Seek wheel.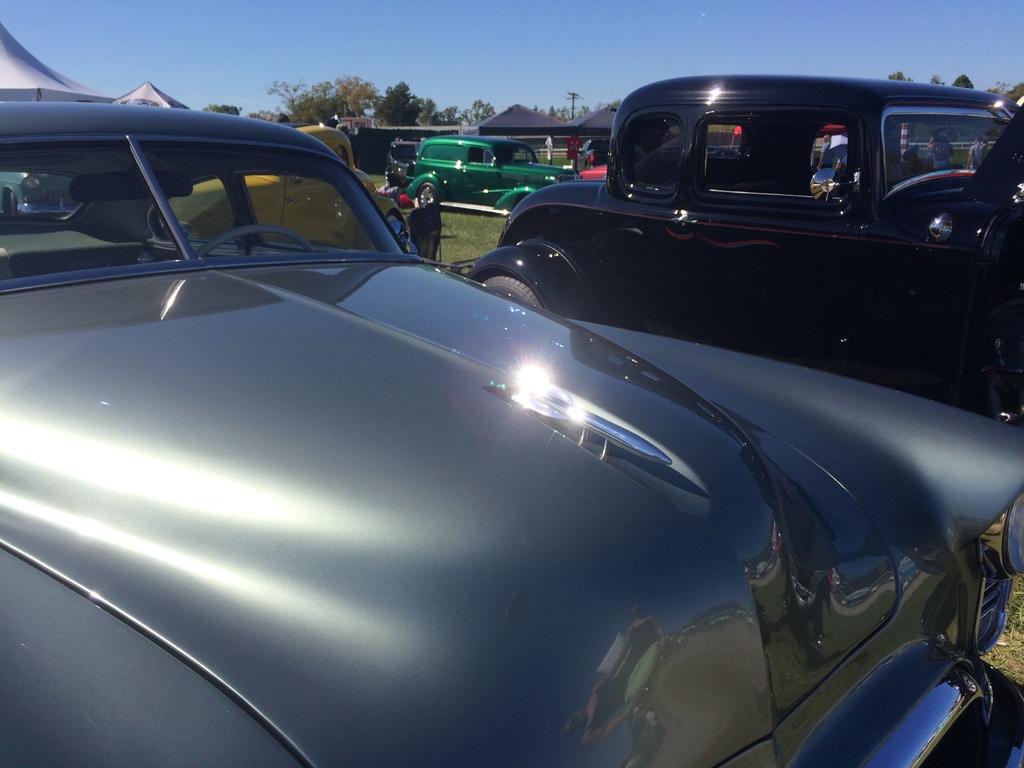
(417, 184, 447, 214).
